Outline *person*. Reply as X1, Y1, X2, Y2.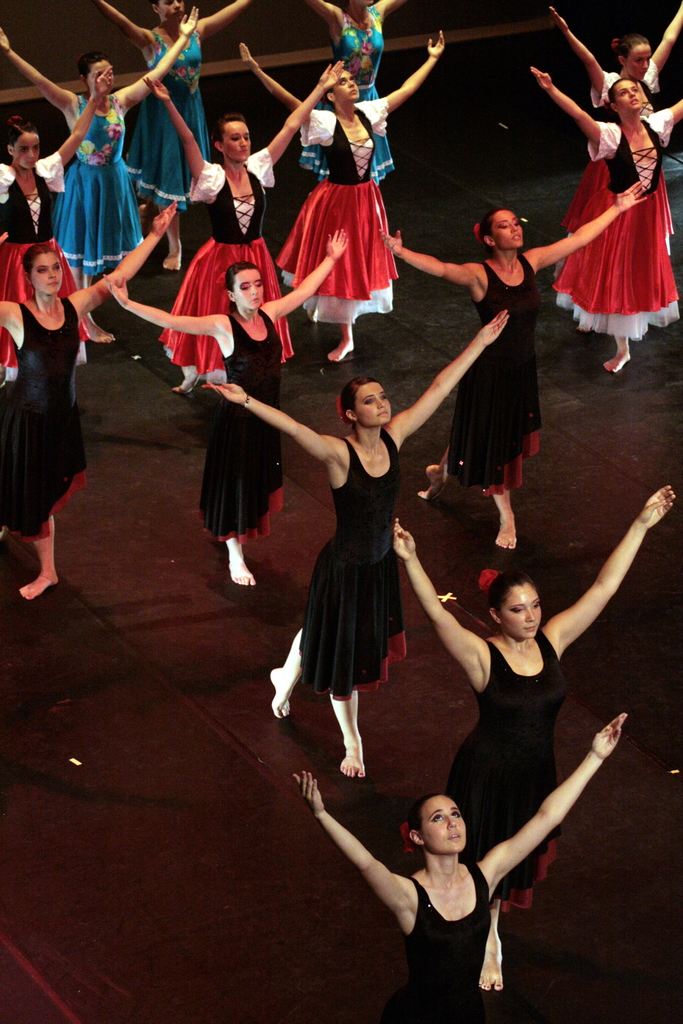
0, 59, 115, 388.
